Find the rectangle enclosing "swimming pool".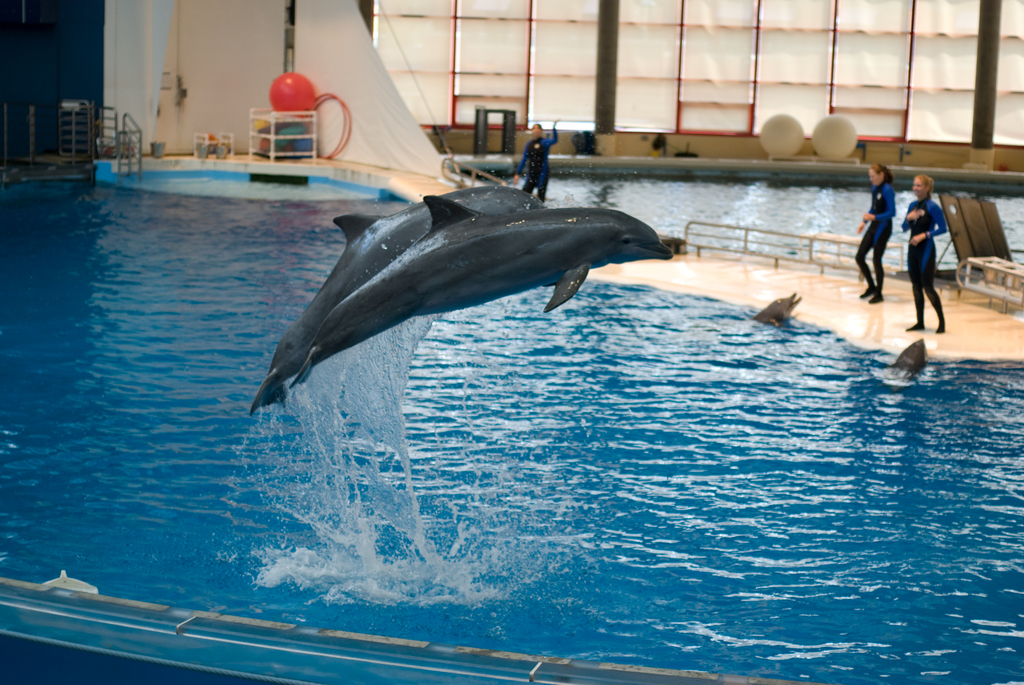
left=0, top=141, right=1023, bottom=684.
